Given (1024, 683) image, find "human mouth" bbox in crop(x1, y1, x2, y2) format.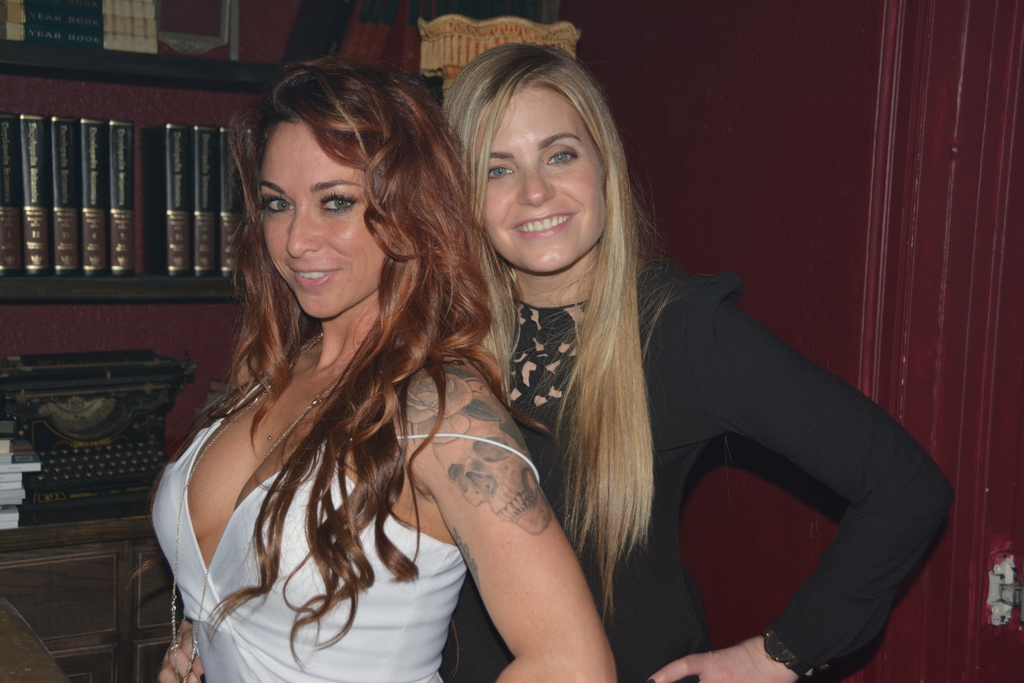
crop(509, 210, 575, 239).
